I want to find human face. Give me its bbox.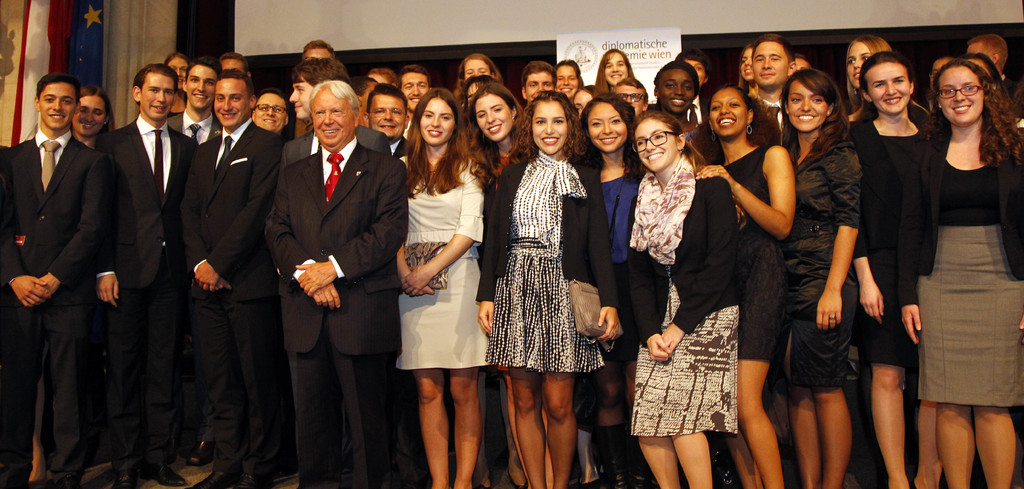
region(847, 41, 871, 90).
